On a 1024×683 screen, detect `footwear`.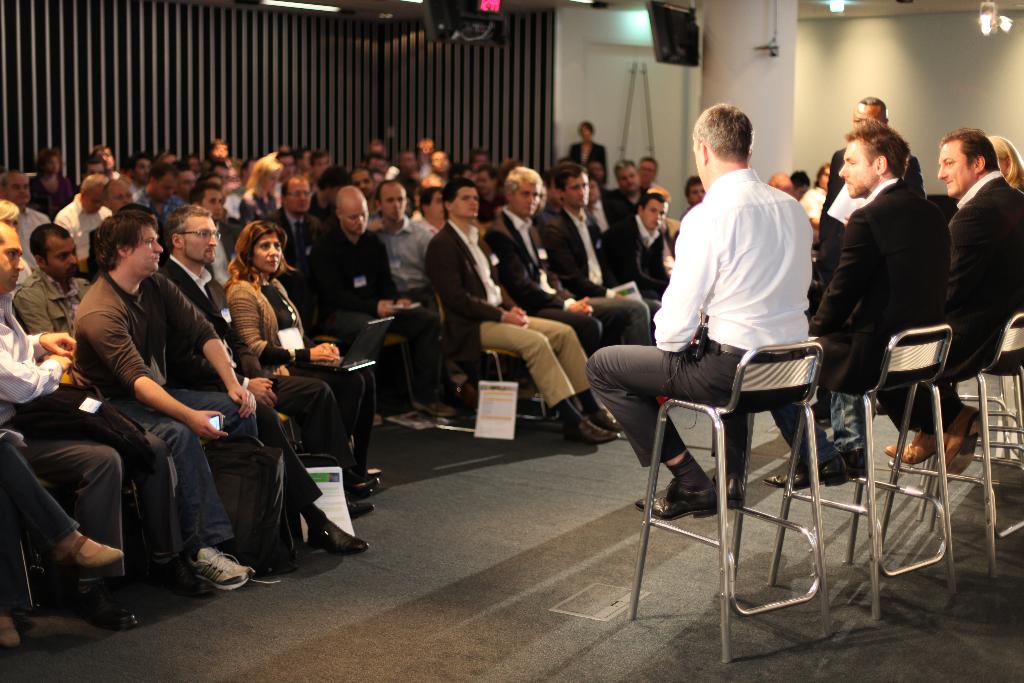
(150, 557, 215, 590).
